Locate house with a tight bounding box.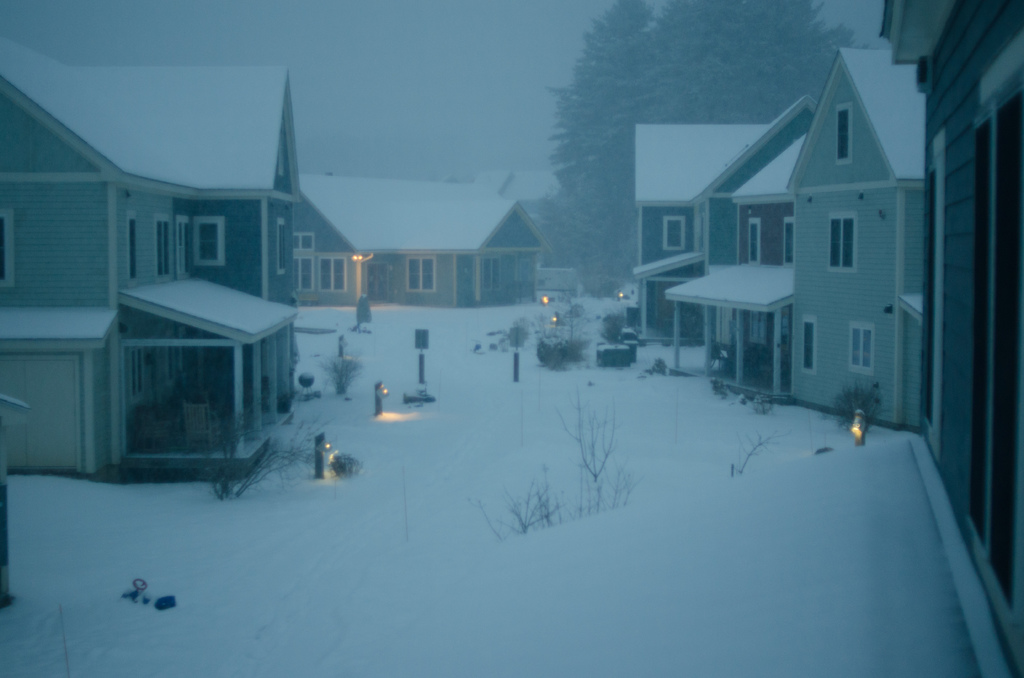
bbox=(633, 116, 768, 353).
